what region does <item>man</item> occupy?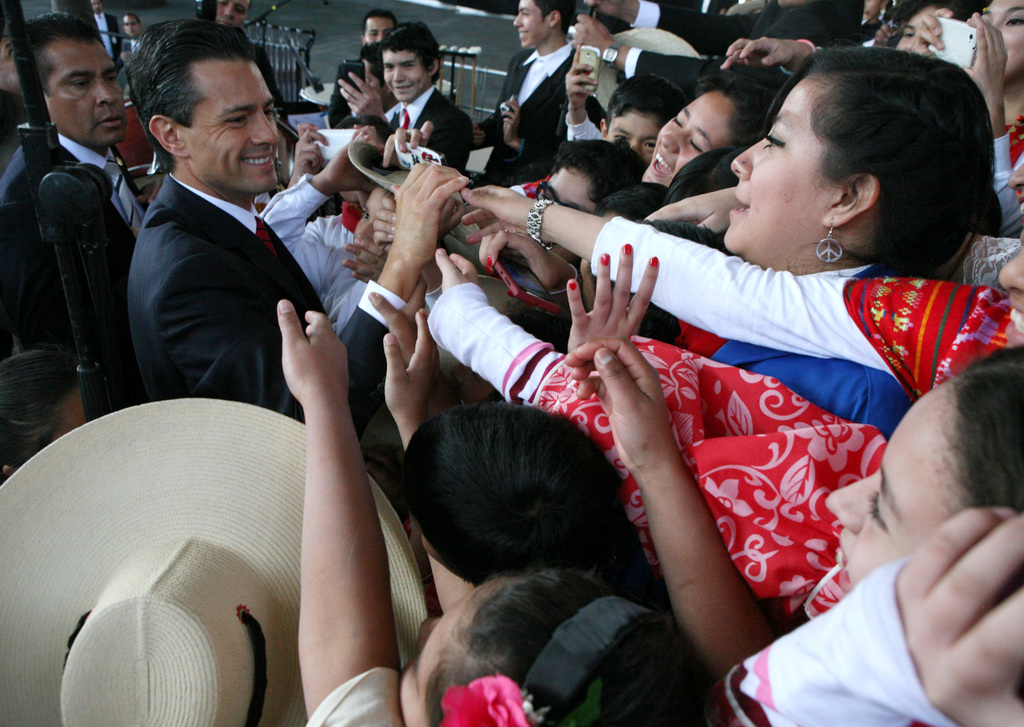
{"x1": 323, "y1": 12, "x2": 394, "y2": 131}.
